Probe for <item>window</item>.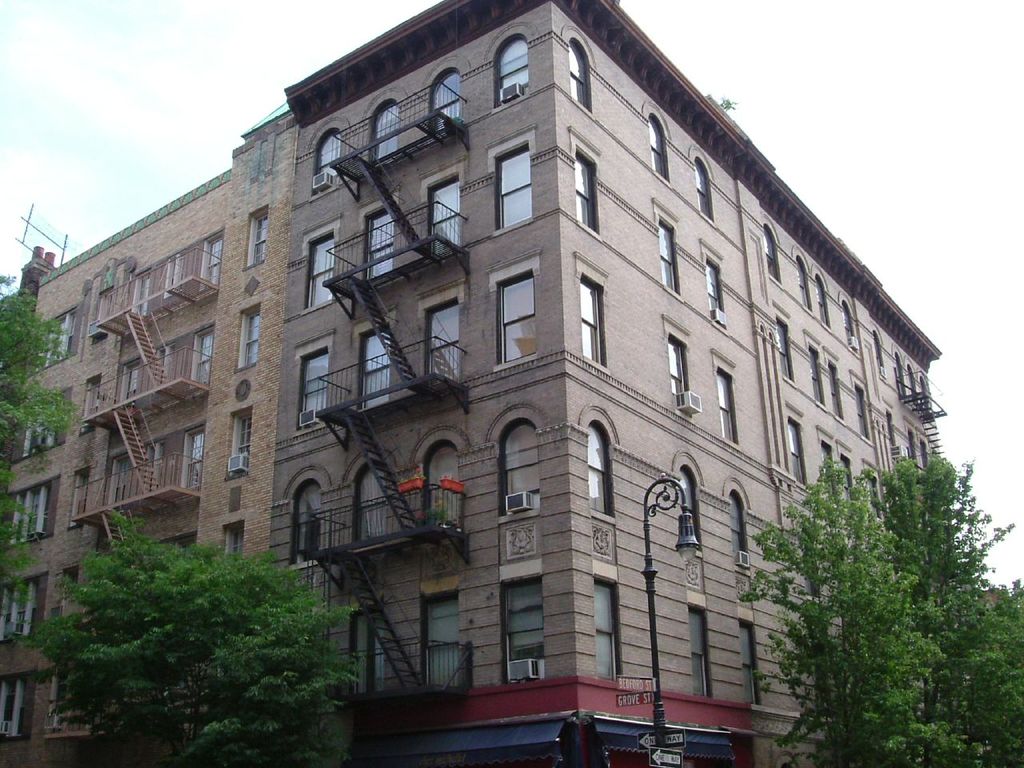
Probe result: bbox=(166, 254, 186, 302).
